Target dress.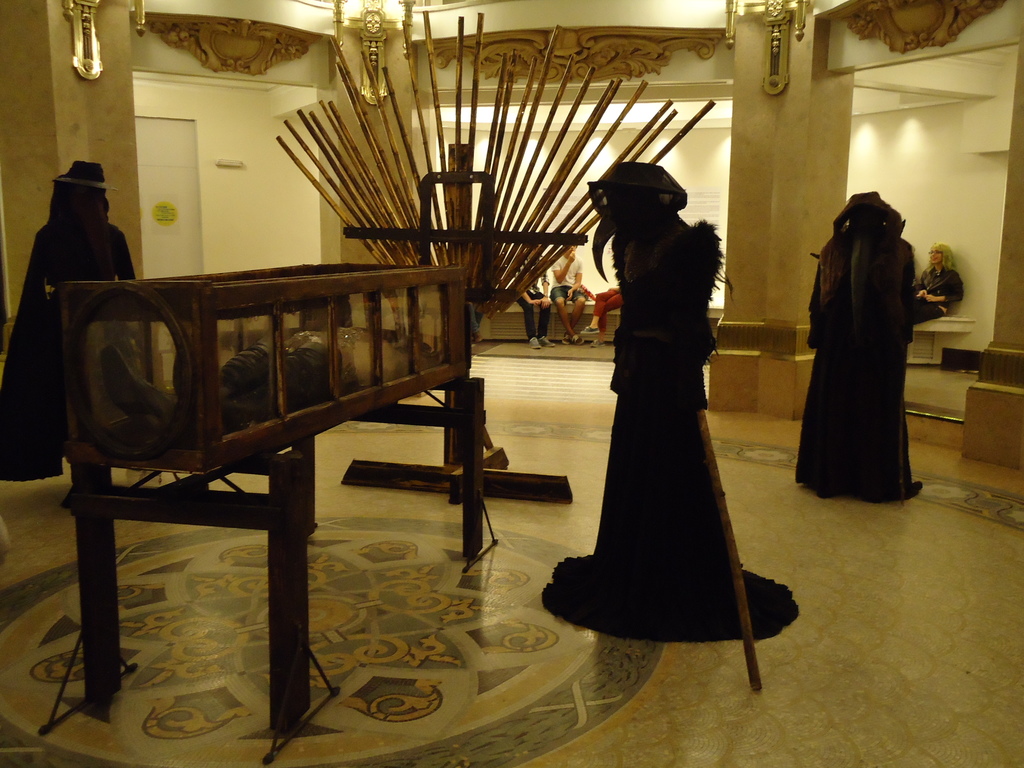
Target region: 0/220/131/477.
